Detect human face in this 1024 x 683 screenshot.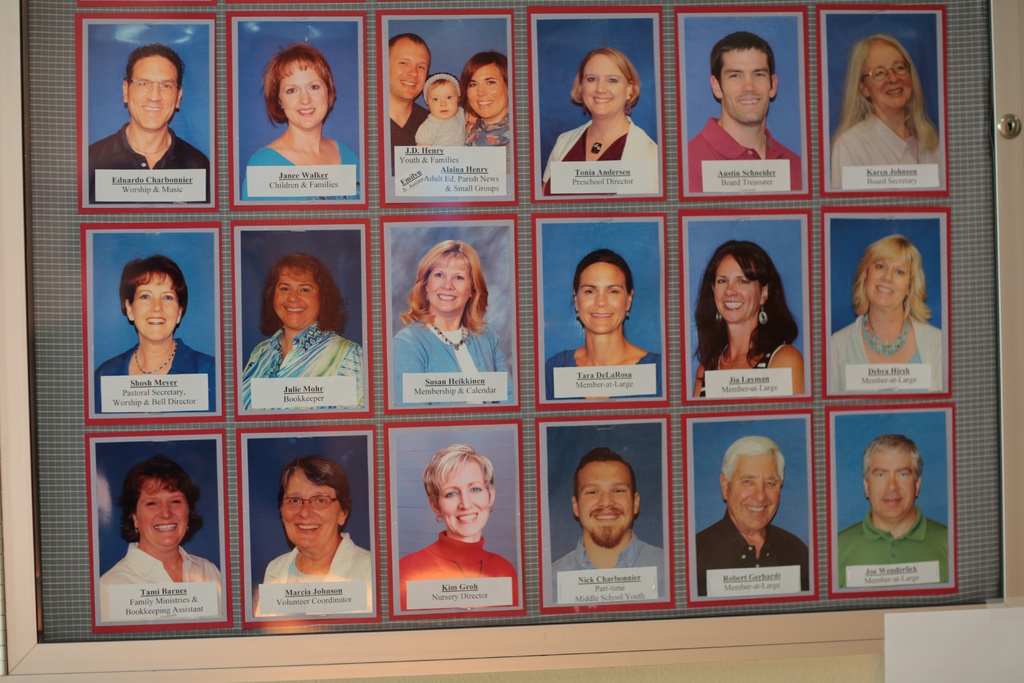
Detection: 388, 41, 435, 103.
